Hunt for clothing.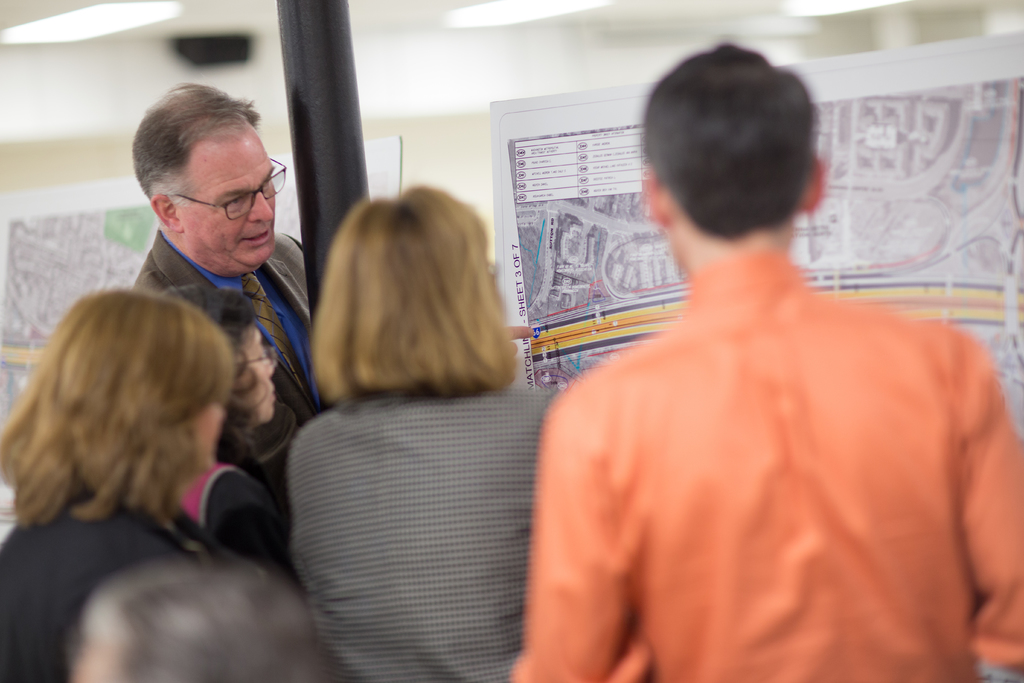
Hunted down at 136/227/315/418.
